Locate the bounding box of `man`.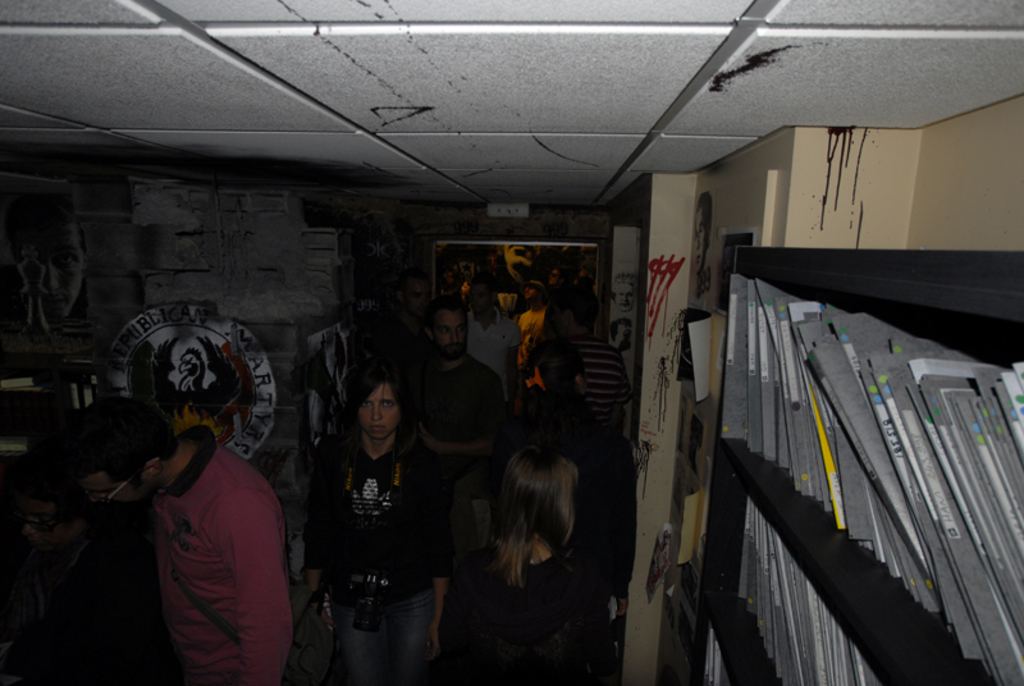
Bounding box: pyautogui.locateOnScreen(397, 296, 503, 575).
